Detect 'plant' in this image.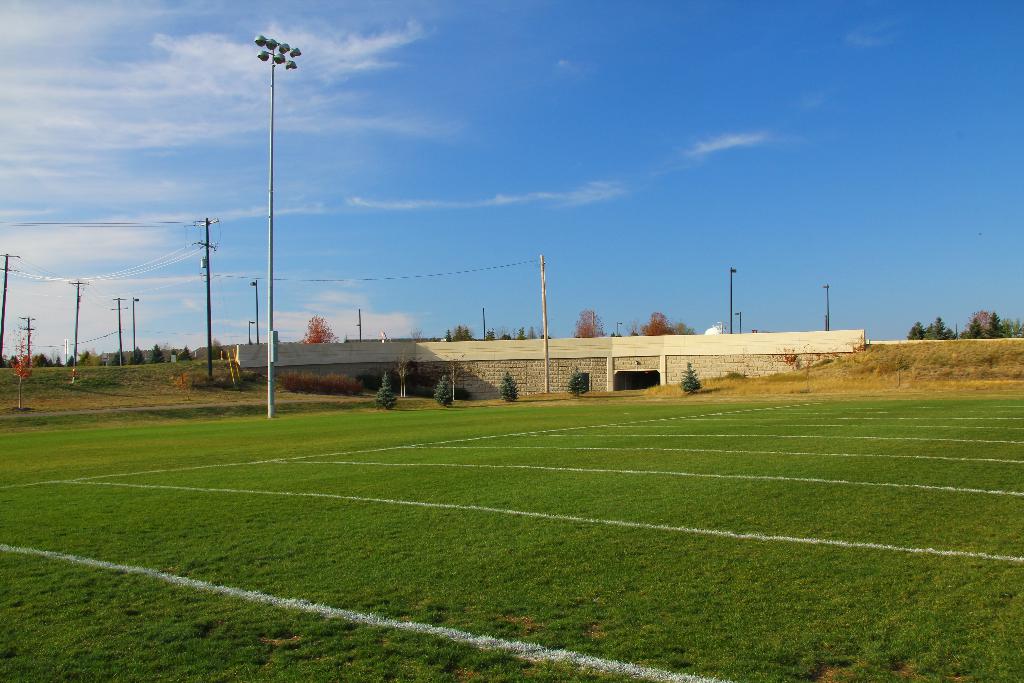
Detection: [149, 344, 169, 366].
